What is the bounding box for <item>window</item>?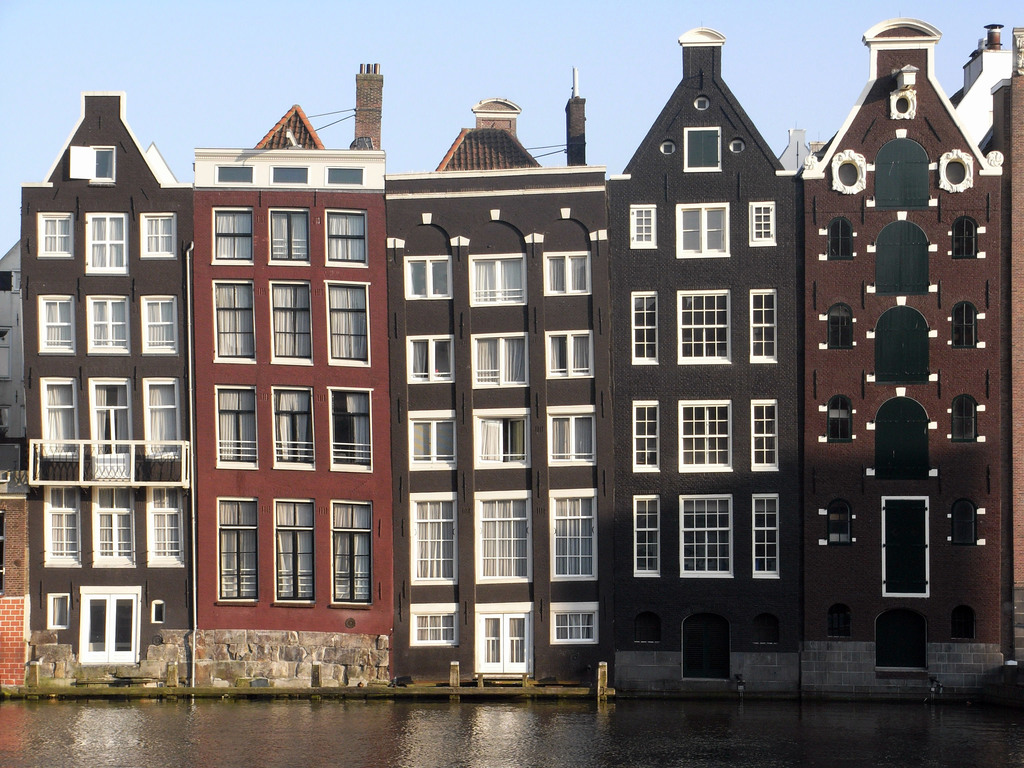
BBox(210, 387, 265, 461).
